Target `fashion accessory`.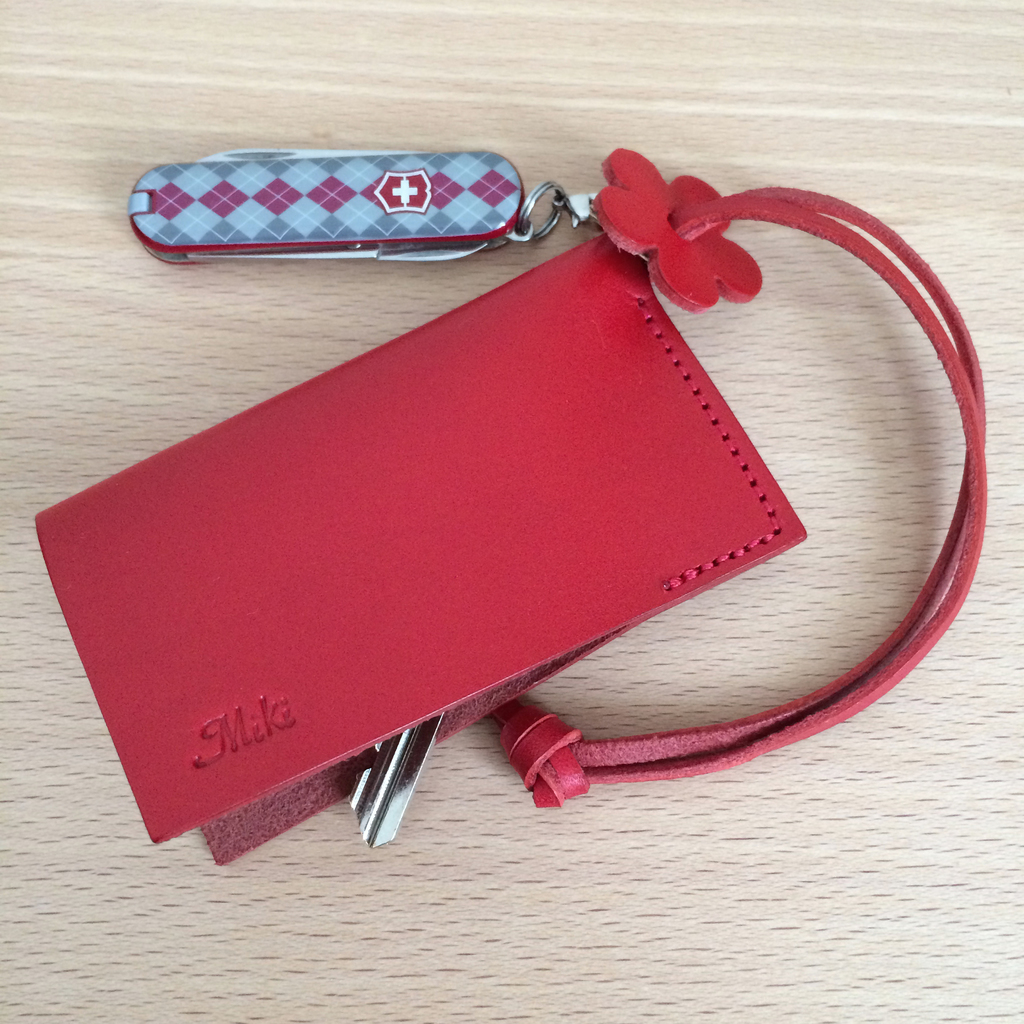
Target region: (30,145,990,869).
